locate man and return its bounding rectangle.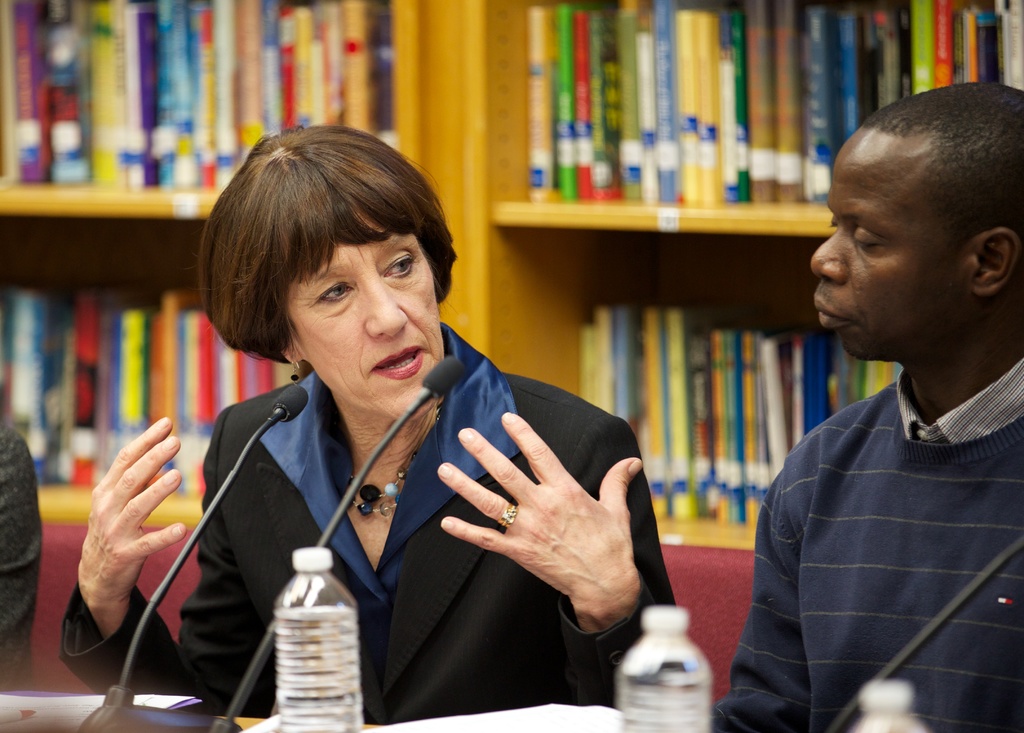
l=705, t=77, r=1023, b=732.
